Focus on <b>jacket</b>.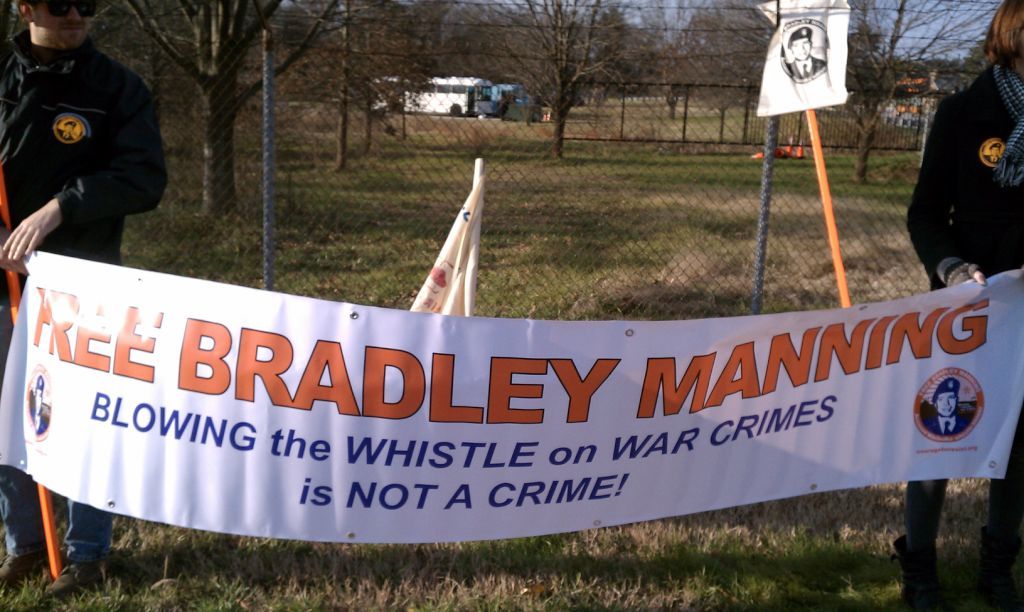
Focused at bbox(0, 37, 167, 264).
